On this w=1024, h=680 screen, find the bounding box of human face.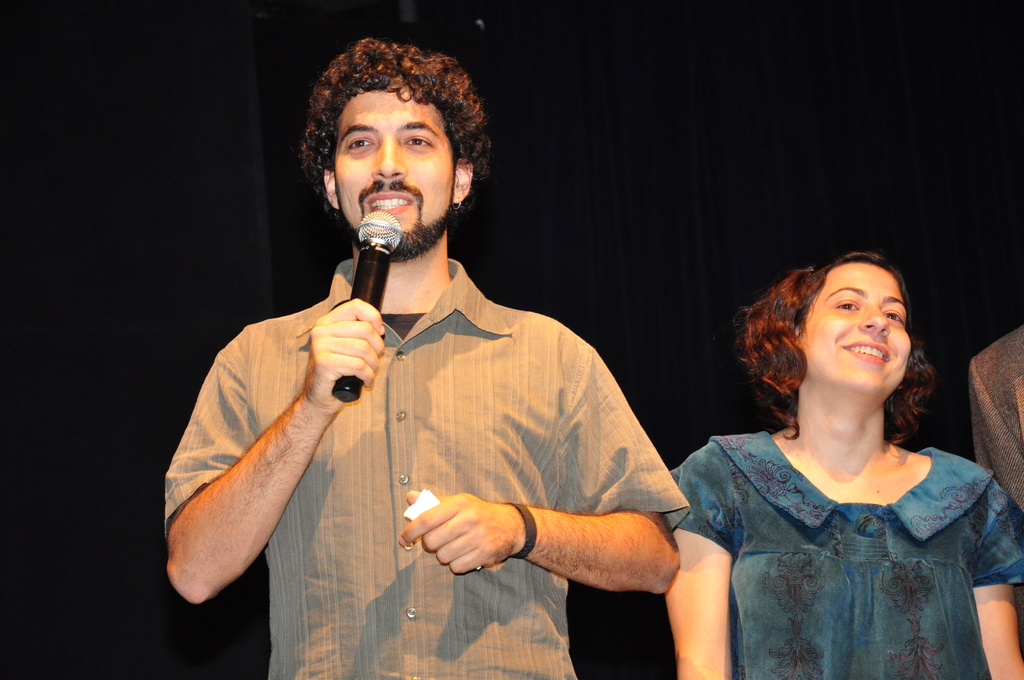
Bounding box: 799, 260, 915, 389.
